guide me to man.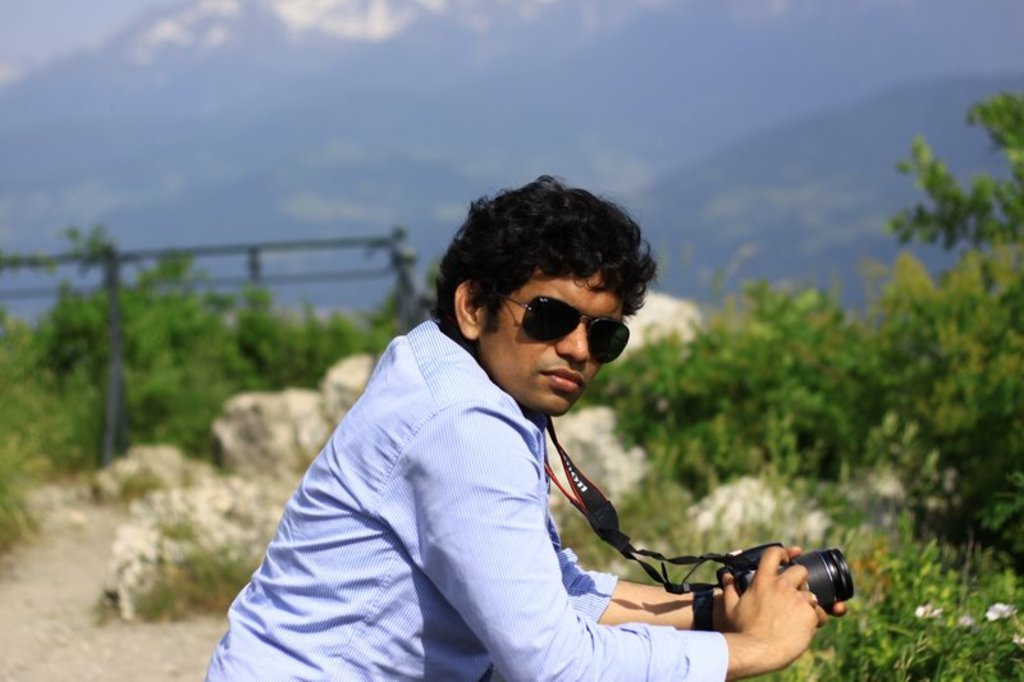
Guidance: box=[242, 173, 801, 681].
